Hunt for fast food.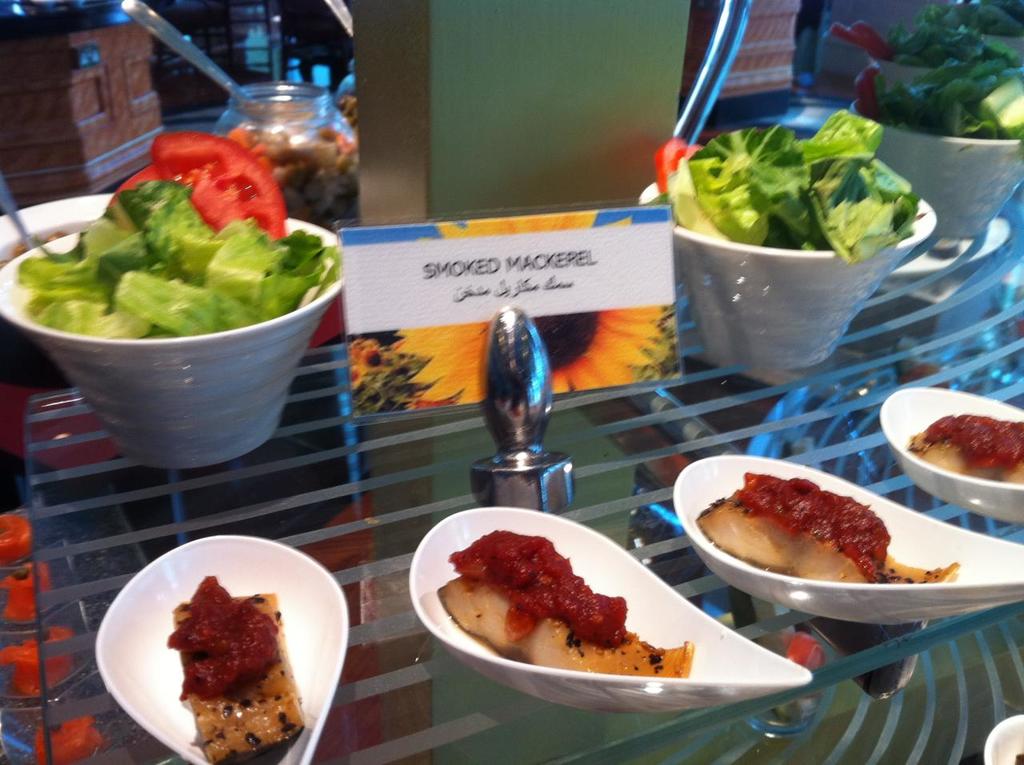
Hunted down at box(909, 417, 1023, 486).
